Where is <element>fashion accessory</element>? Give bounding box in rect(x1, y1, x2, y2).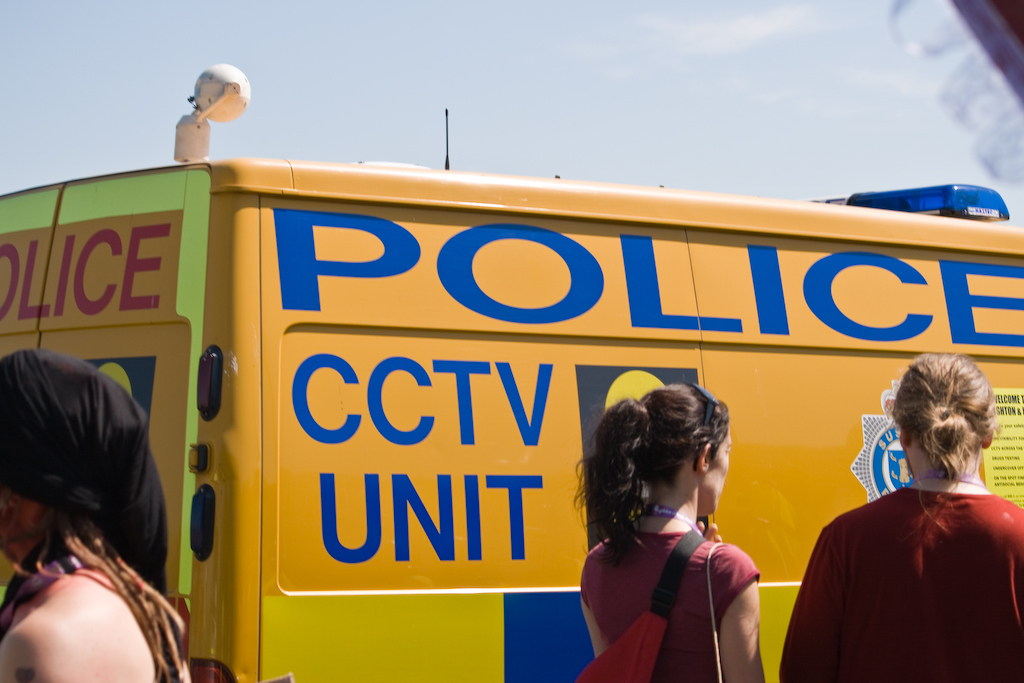
rect(647, 498, 700, 538).
